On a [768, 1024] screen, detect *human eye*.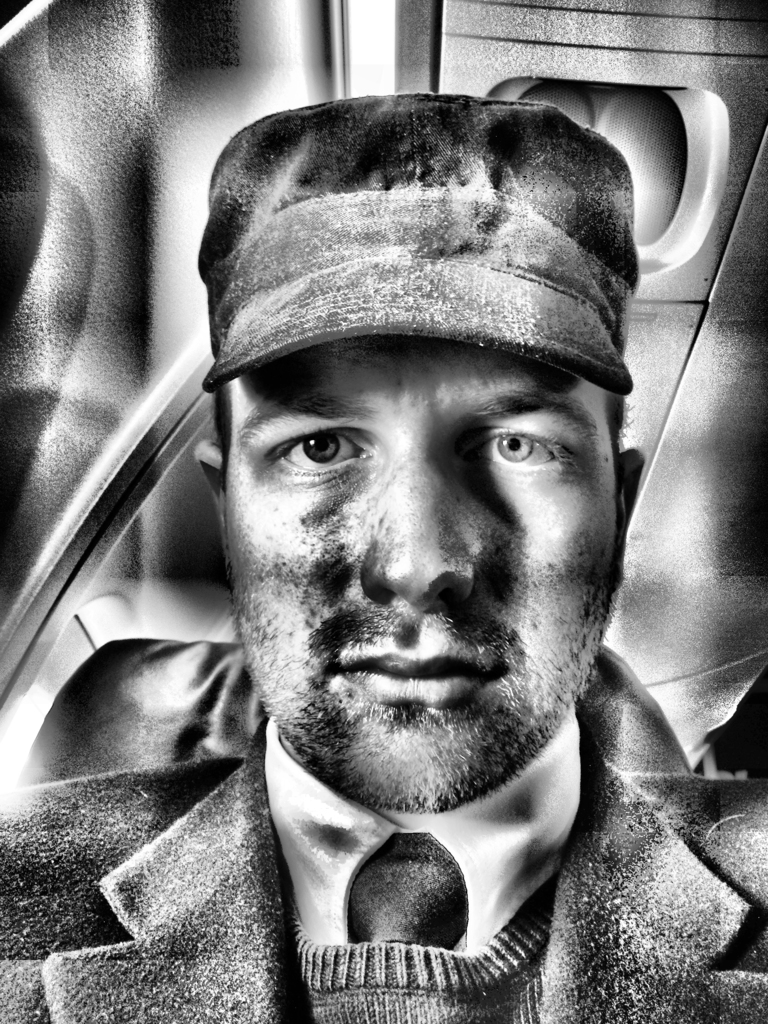
bbox(262, 412, 364, 487).
